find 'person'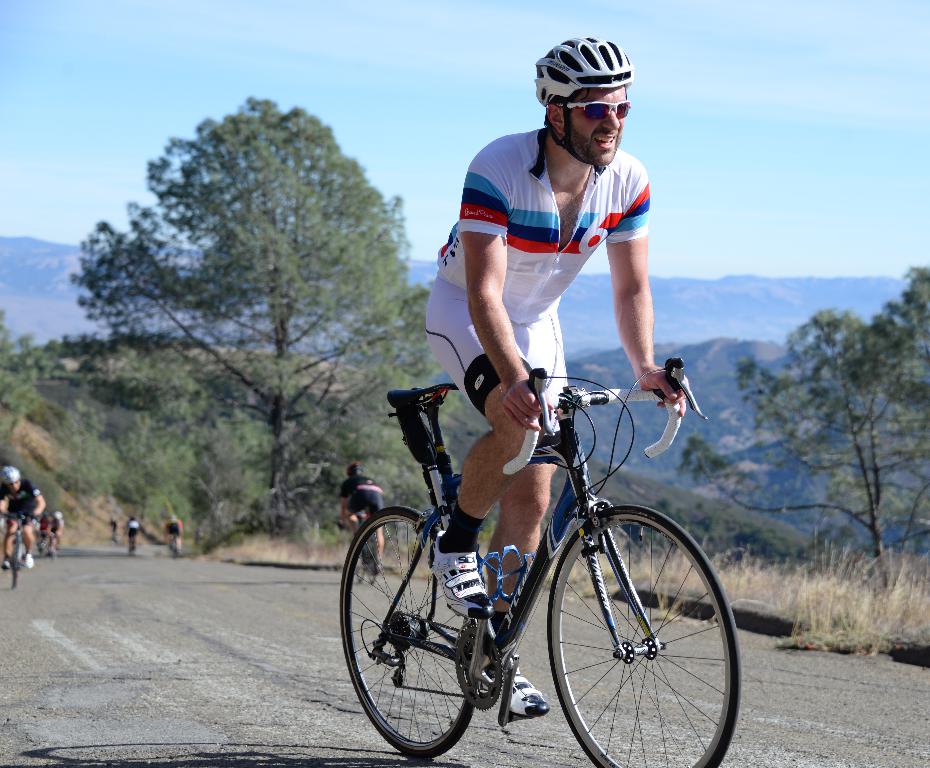
bbox=(160, 513, 188, 552)
